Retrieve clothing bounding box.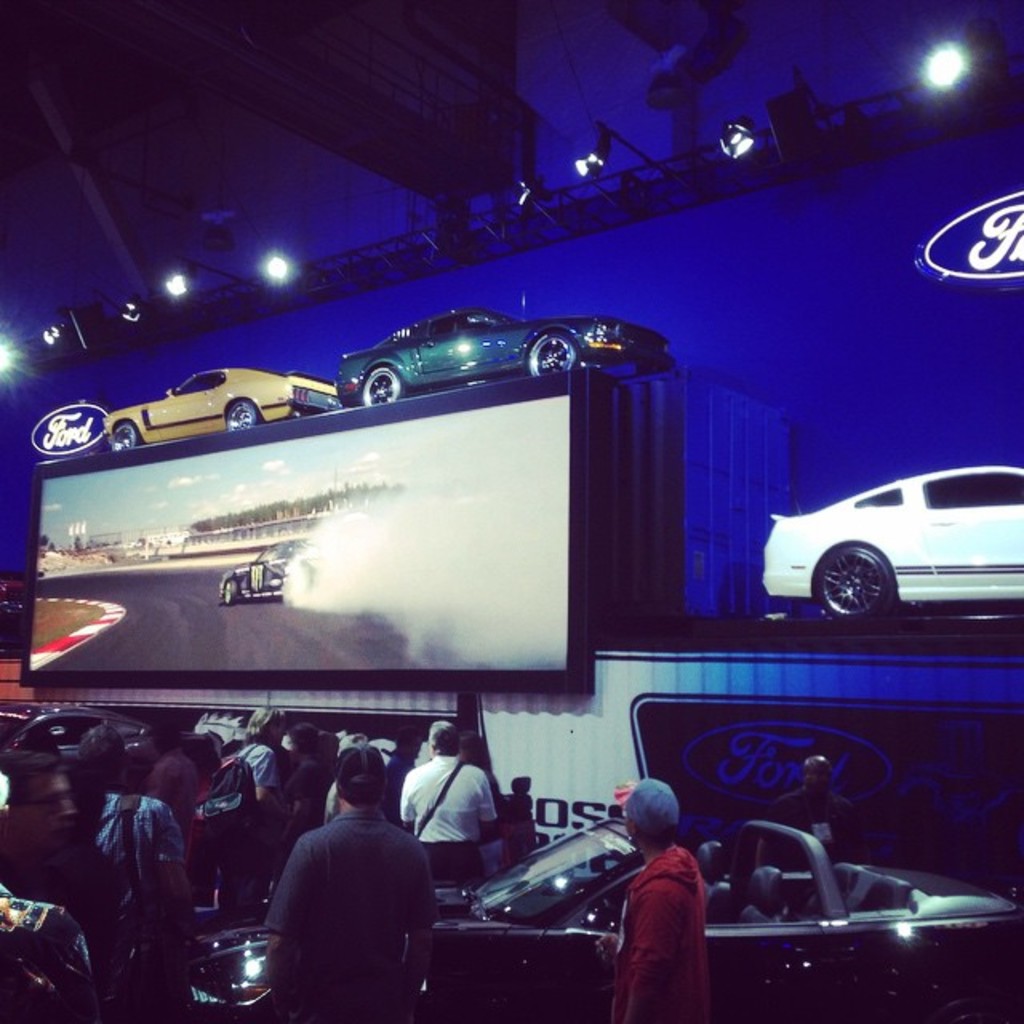
Bounding box: BBox(413, 746, 493, 878).
